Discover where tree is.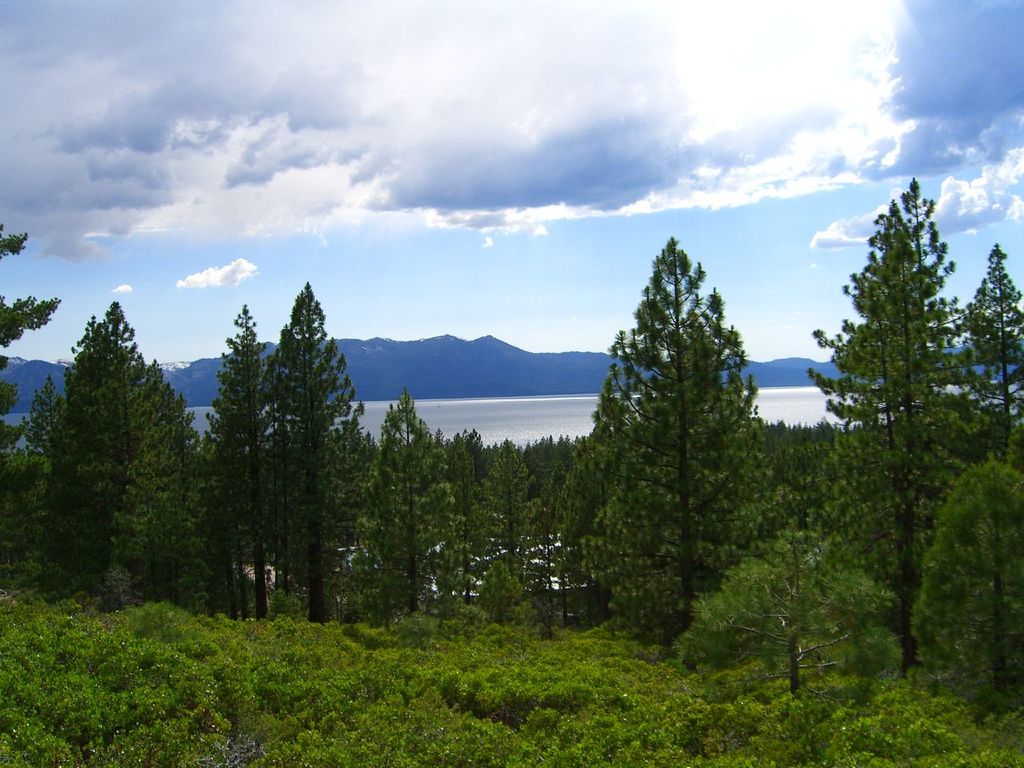
Discovered at [x1=557, y1=234, x2=782, y2=648].
